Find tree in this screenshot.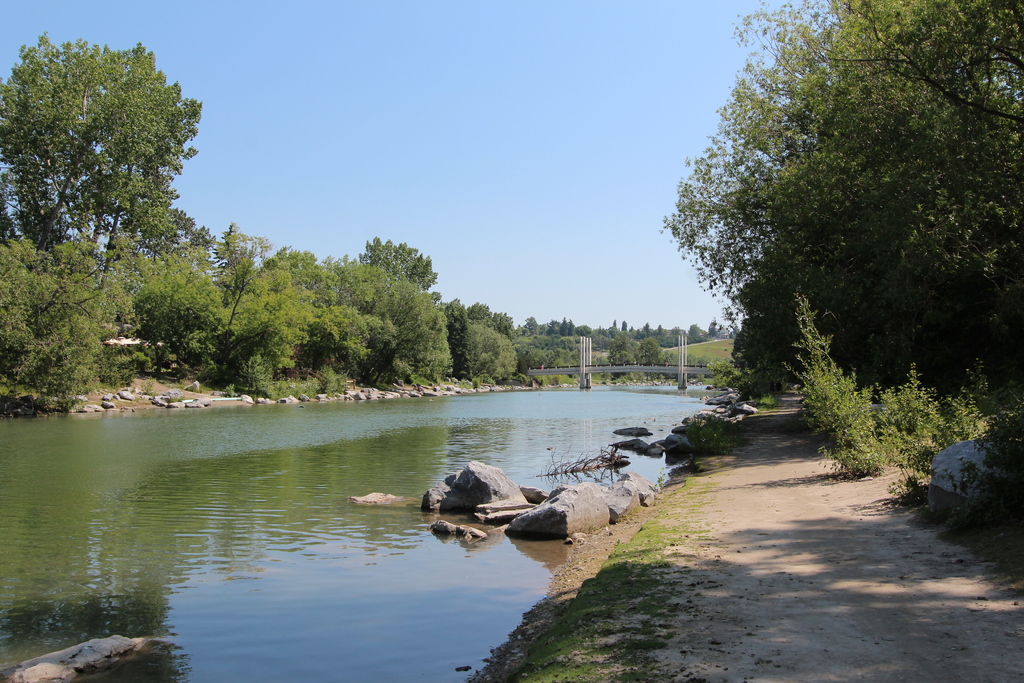
The bounding box for tree is crop(774, 295, 987, 475).
